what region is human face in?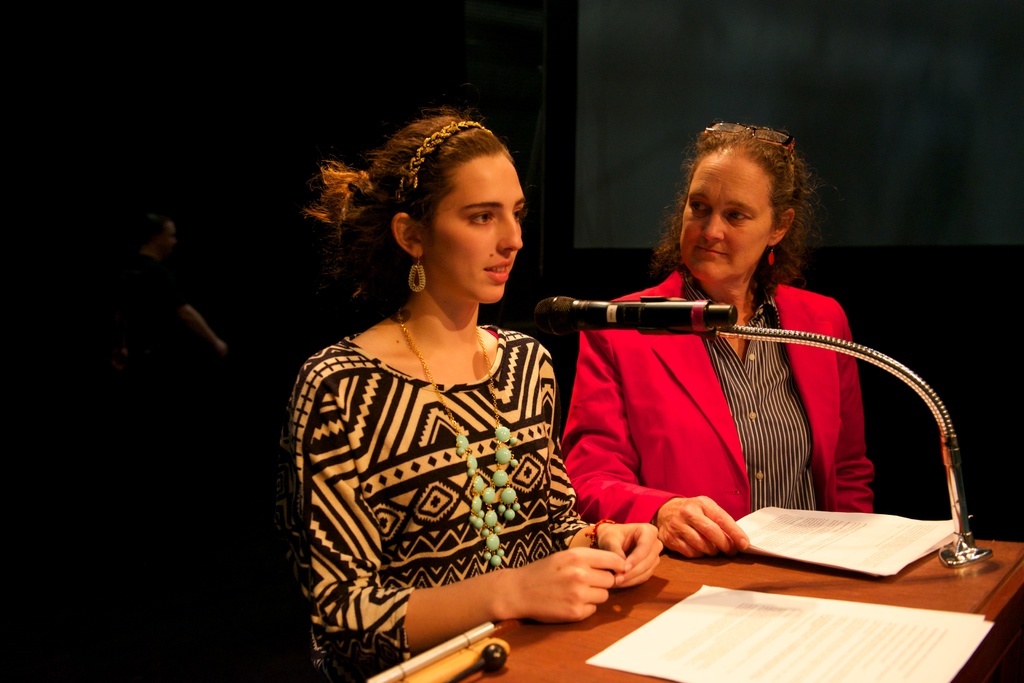
region(678, 150, 770, 282).
